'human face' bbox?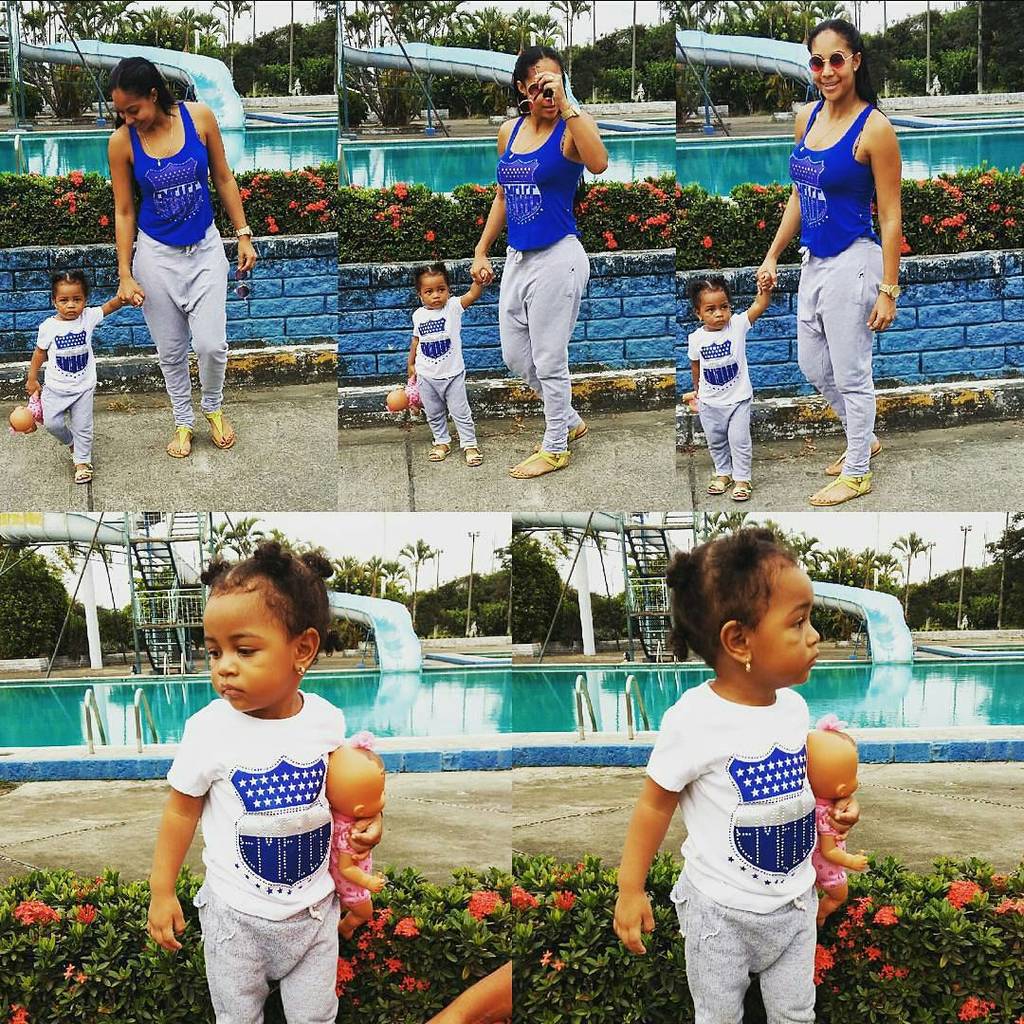
x1=521 y1=61 x2=563 y2=117
